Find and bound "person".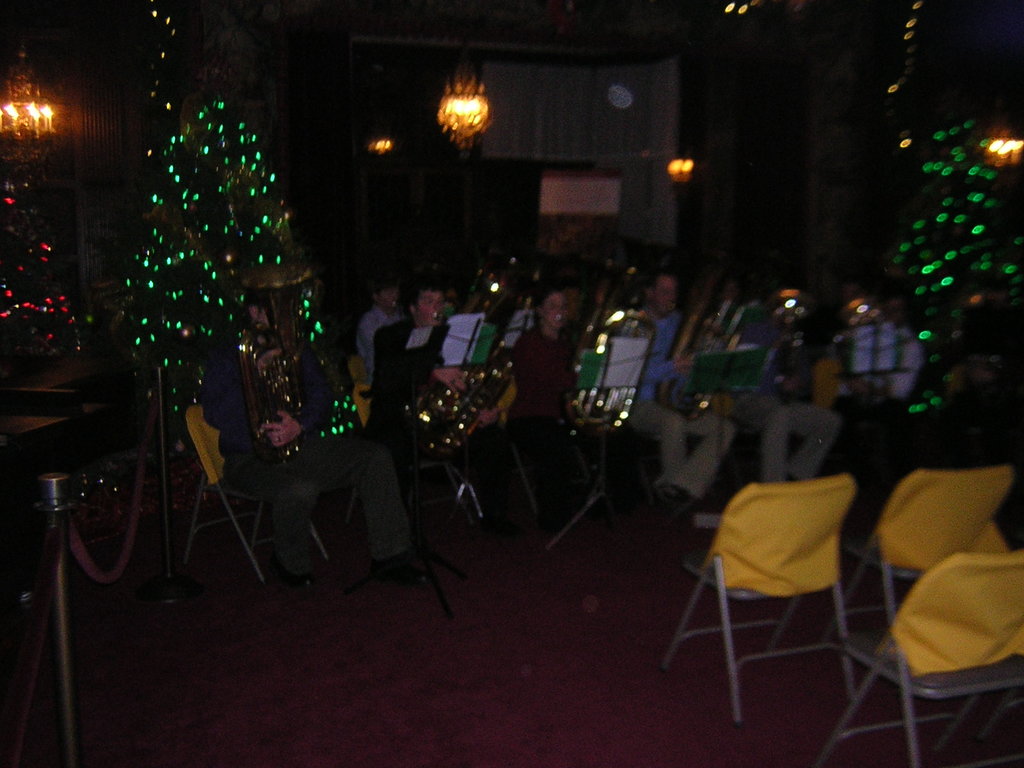
Bound: bbox(200, 291, 430, 586).
